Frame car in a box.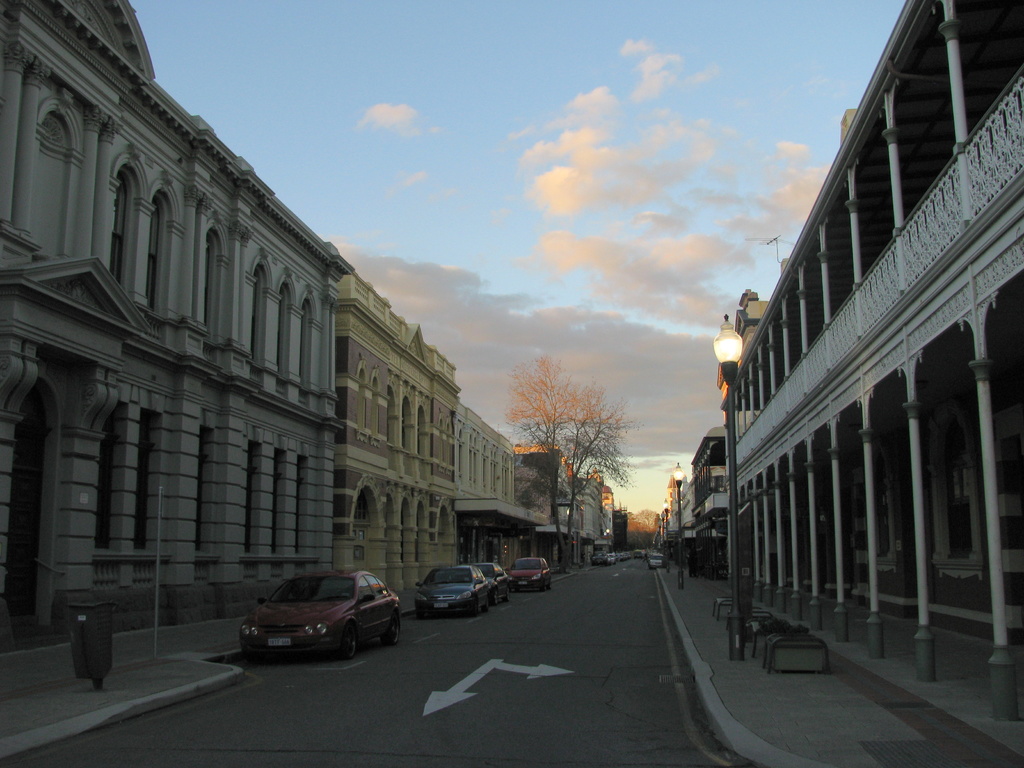
{"x1": 590, "y1": 549, "x2": 607, "y2": 565}.
